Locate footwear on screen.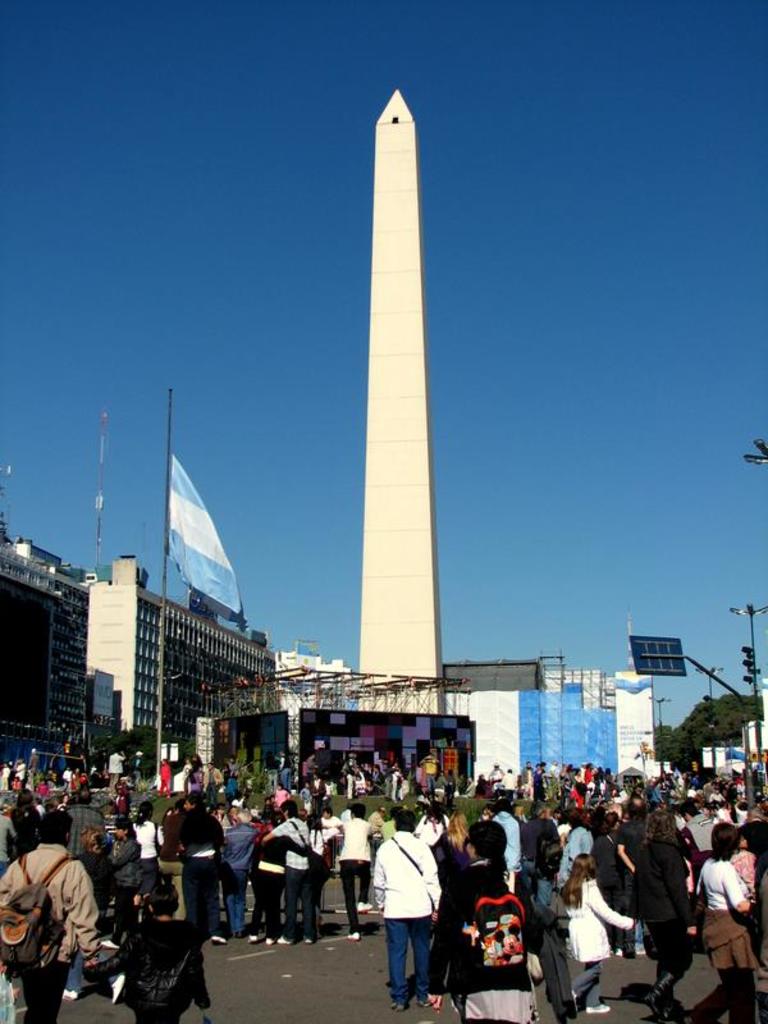
On screen at pyautogui.locateOnScreen(108, 970, 129, 1004).
